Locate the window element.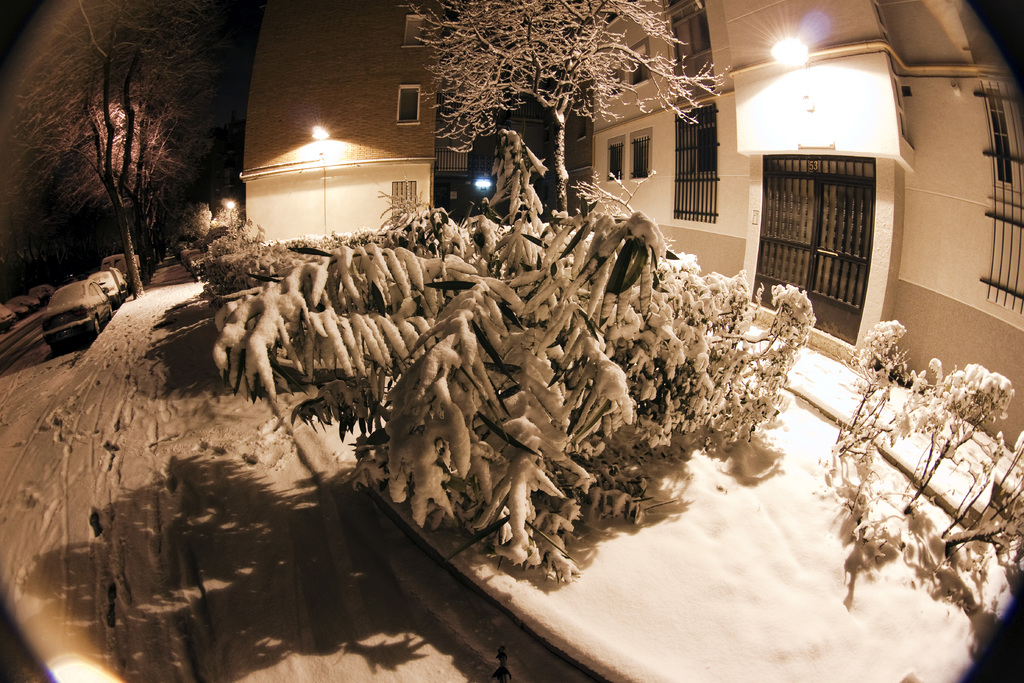
Element bbox: locate(675, 94, 717, 226).
